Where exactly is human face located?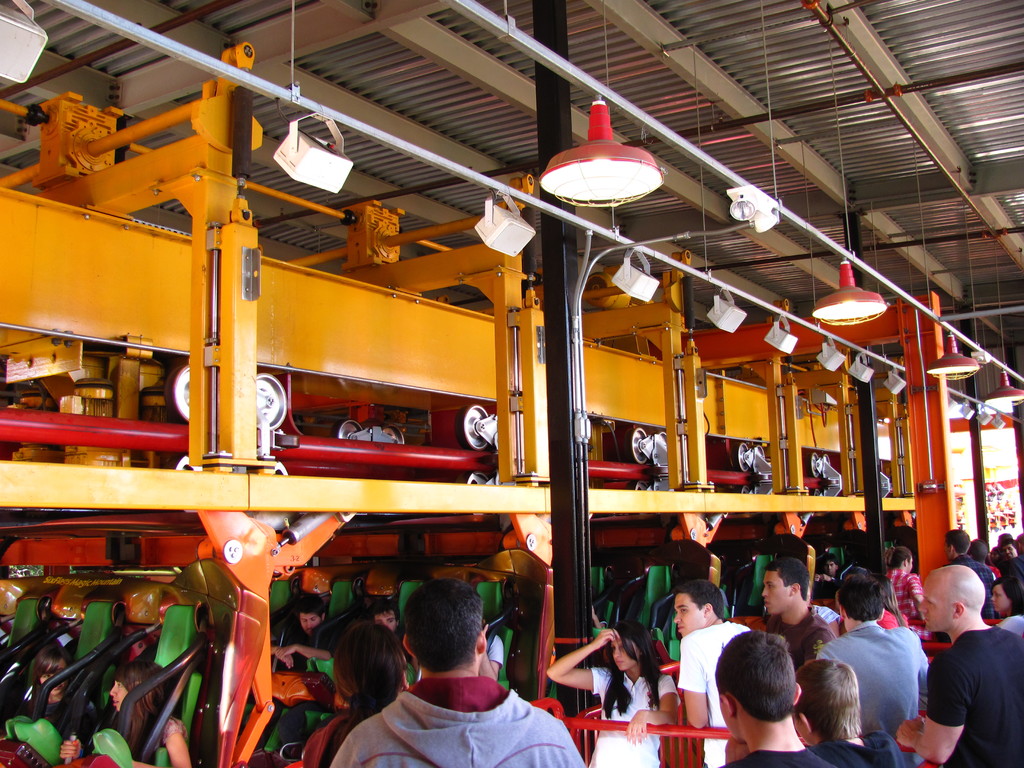
Its bounding box is 920/569/955/632.
